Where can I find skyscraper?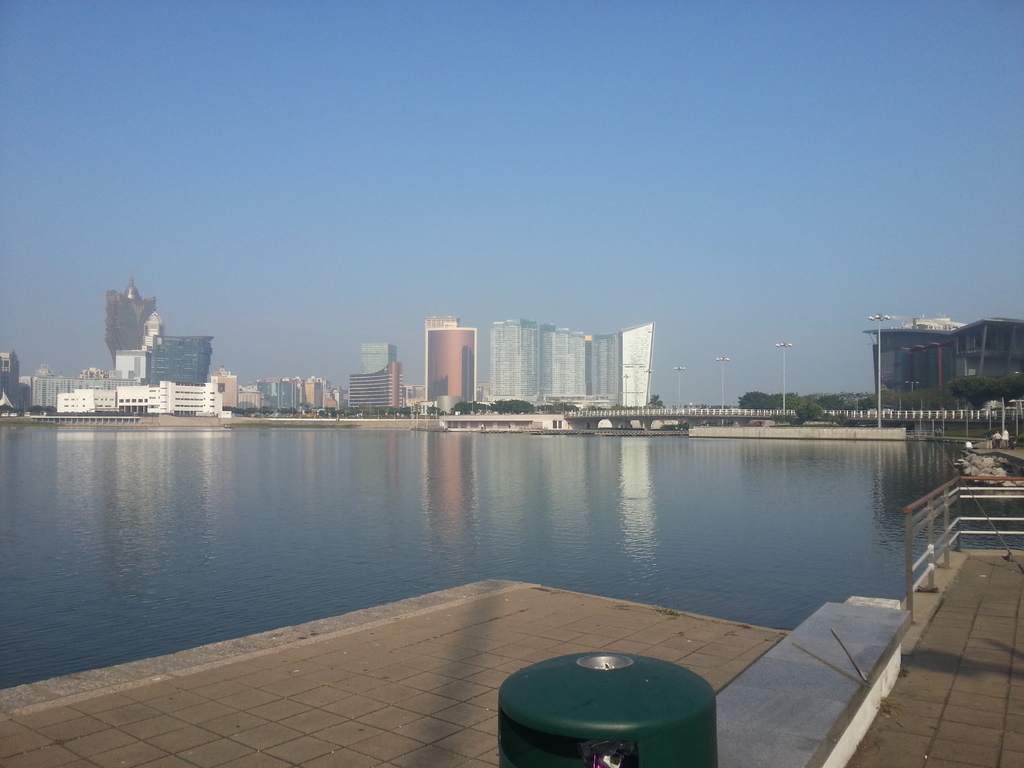
You can find it at <region>423, 313, 477, 406</region>.
